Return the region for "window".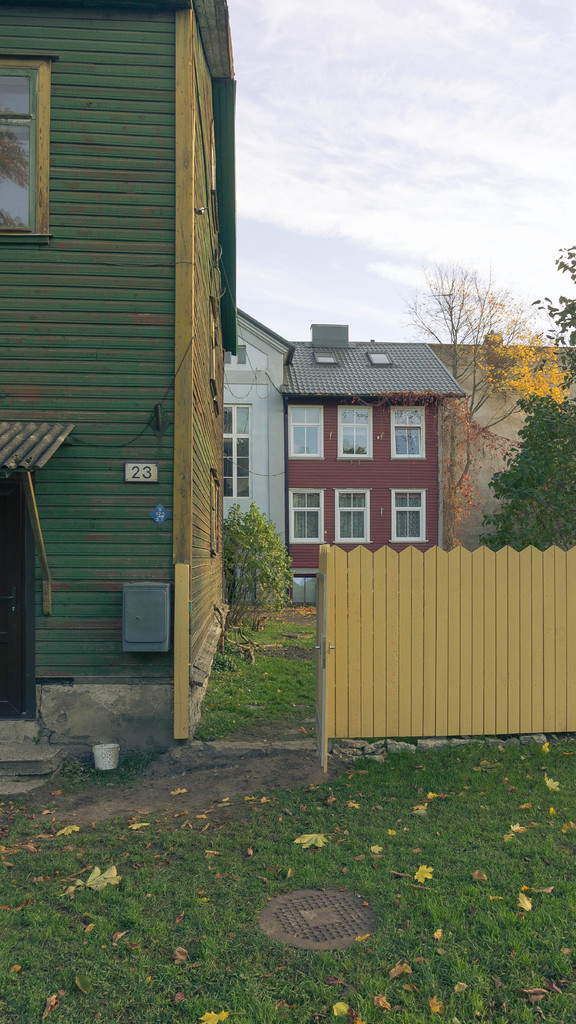
218/407/253/512.
